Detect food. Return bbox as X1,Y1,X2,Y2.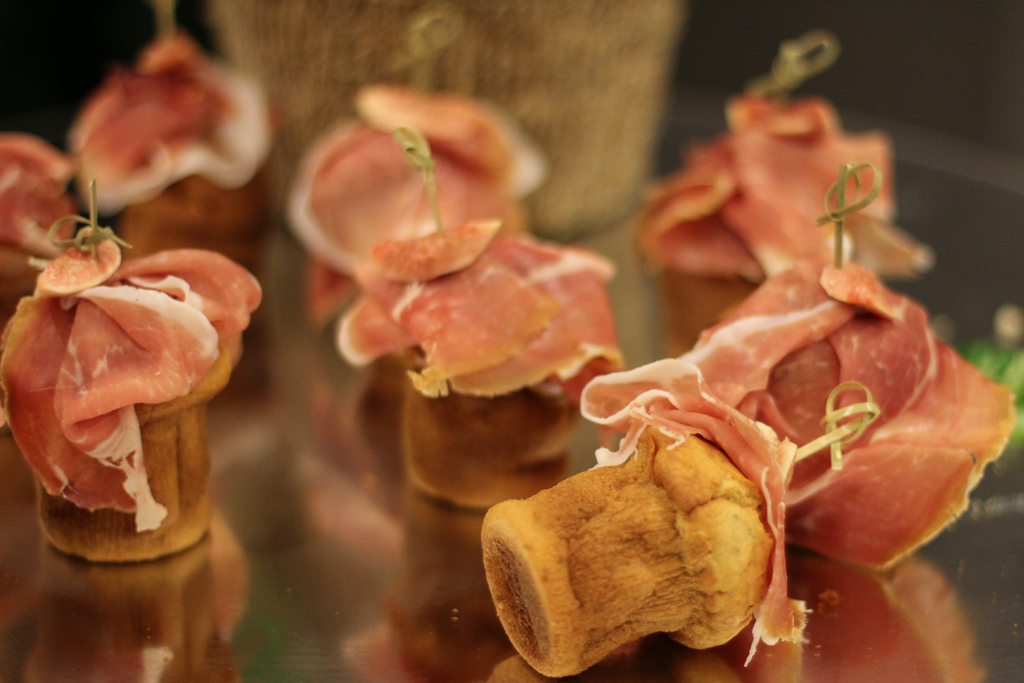
484,149,1006,649.
